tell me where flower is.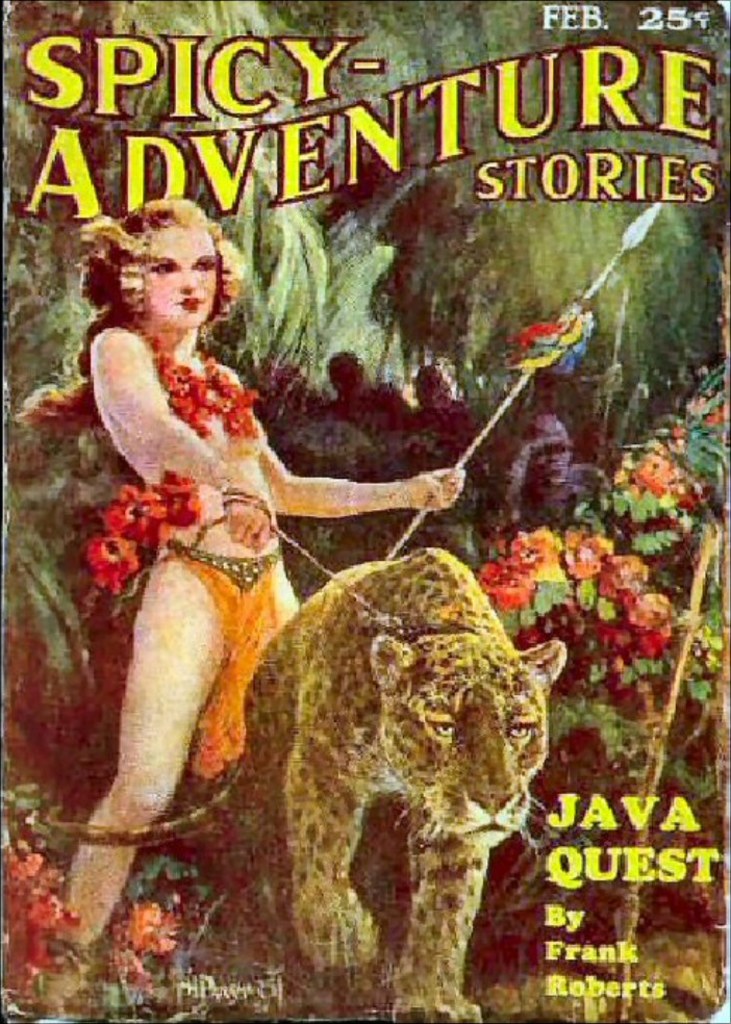
flower is at <region>145, 330, 261, 440</region>.
